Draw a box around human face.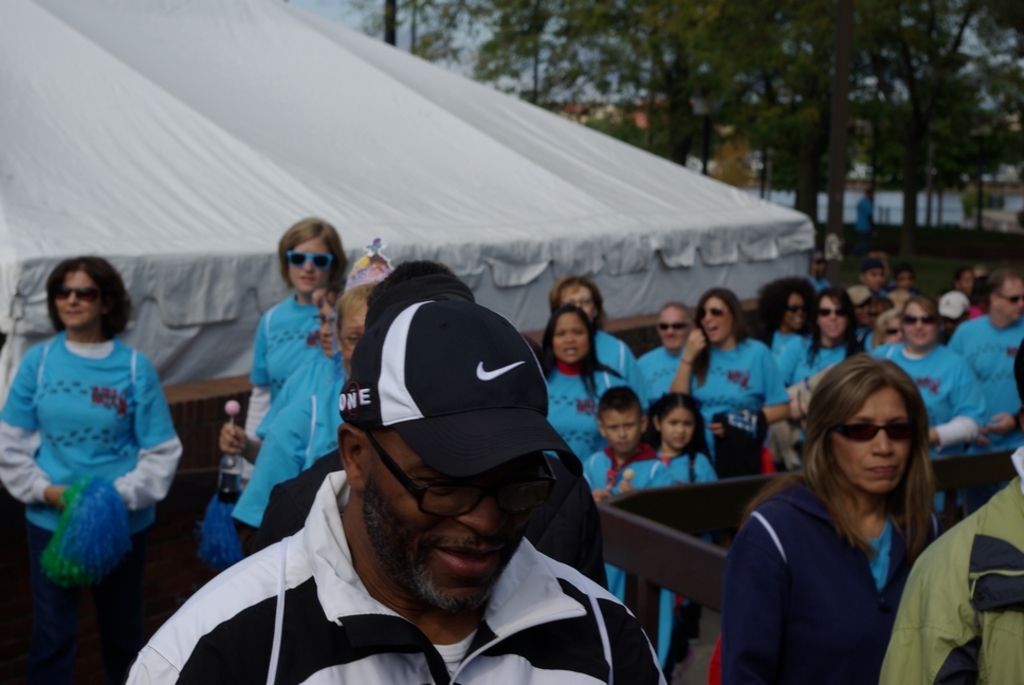
[319, 304, 336, 353].
